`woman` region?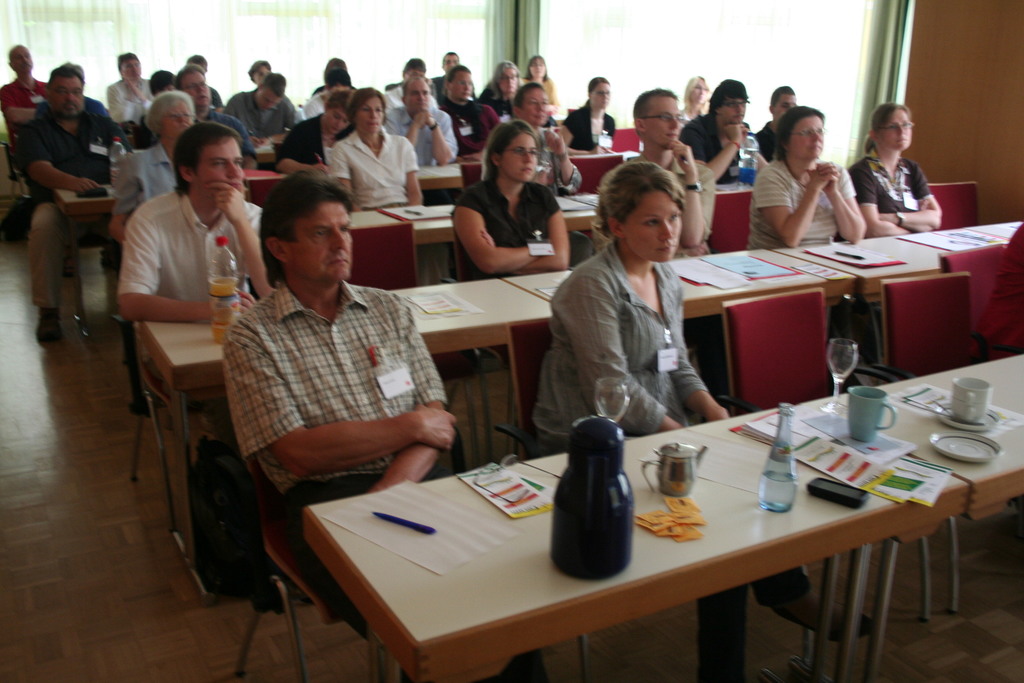
crop(110, 93, 202, 236)
